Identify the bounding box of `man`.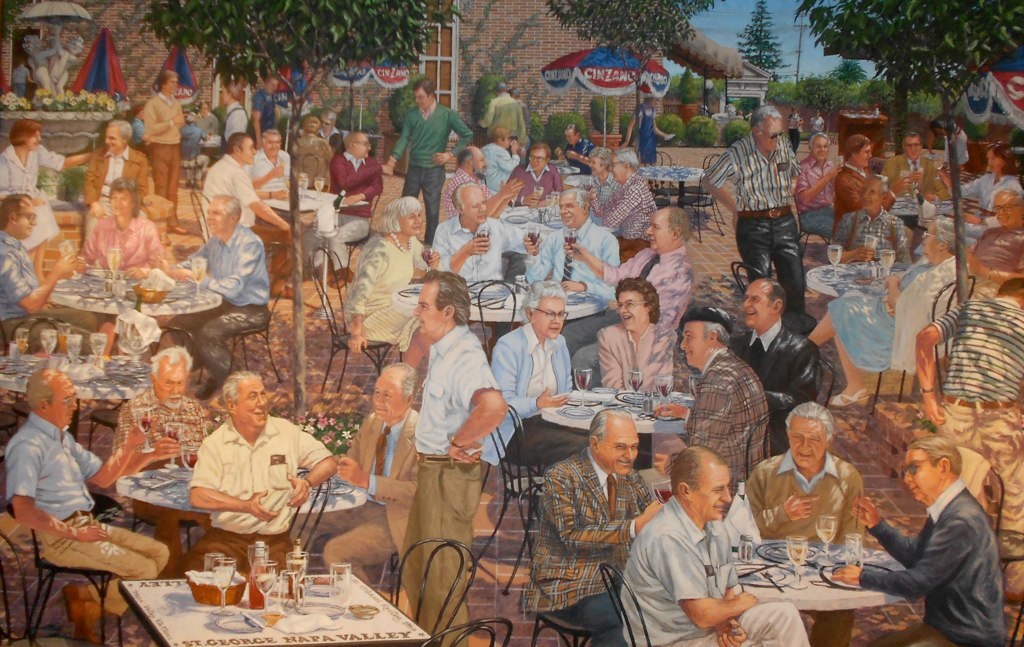
75:117:159:210.
